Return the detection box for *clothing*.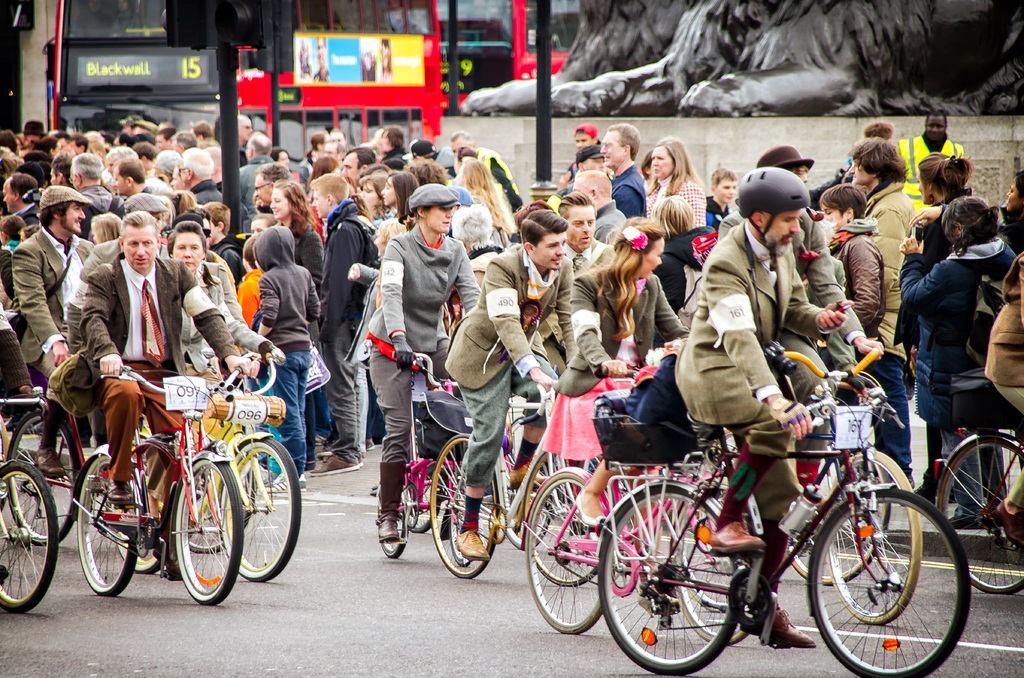
region(239, 154, 280, 214).
